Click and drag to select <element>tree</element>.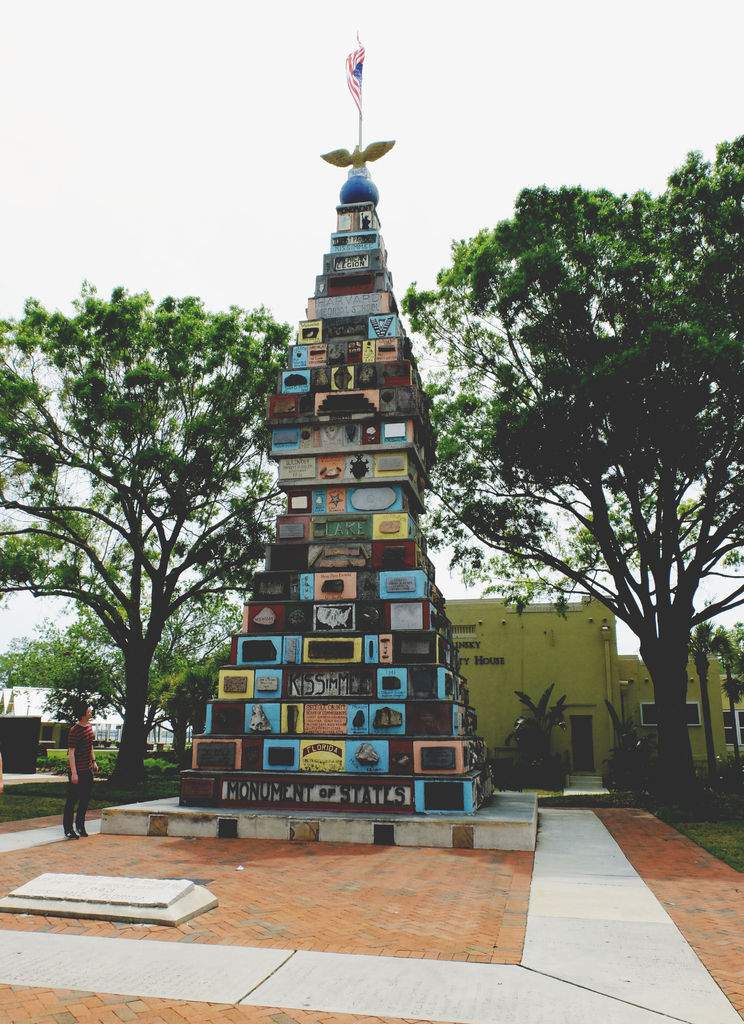
Selection: BBox(443, 133, 716, 829).
